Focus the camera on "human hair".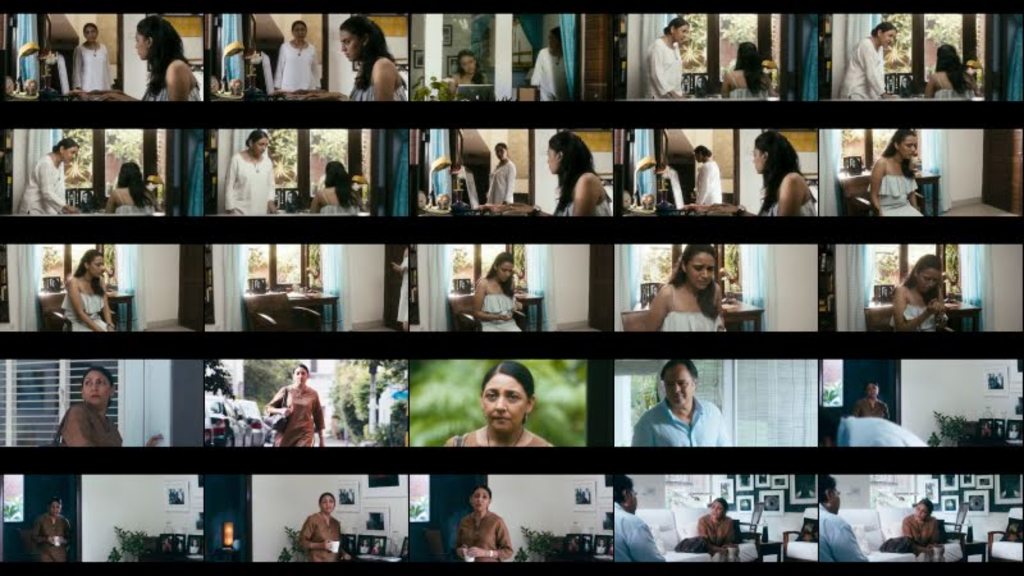
Focus region: crop(292, 364, 311, 380).
